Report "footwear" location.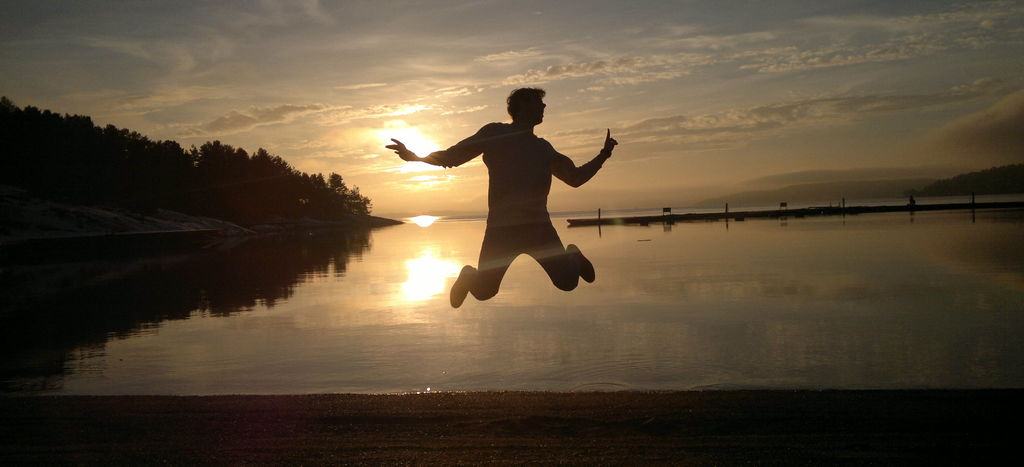
Report: bbox=(566, 243, 598, 283).
